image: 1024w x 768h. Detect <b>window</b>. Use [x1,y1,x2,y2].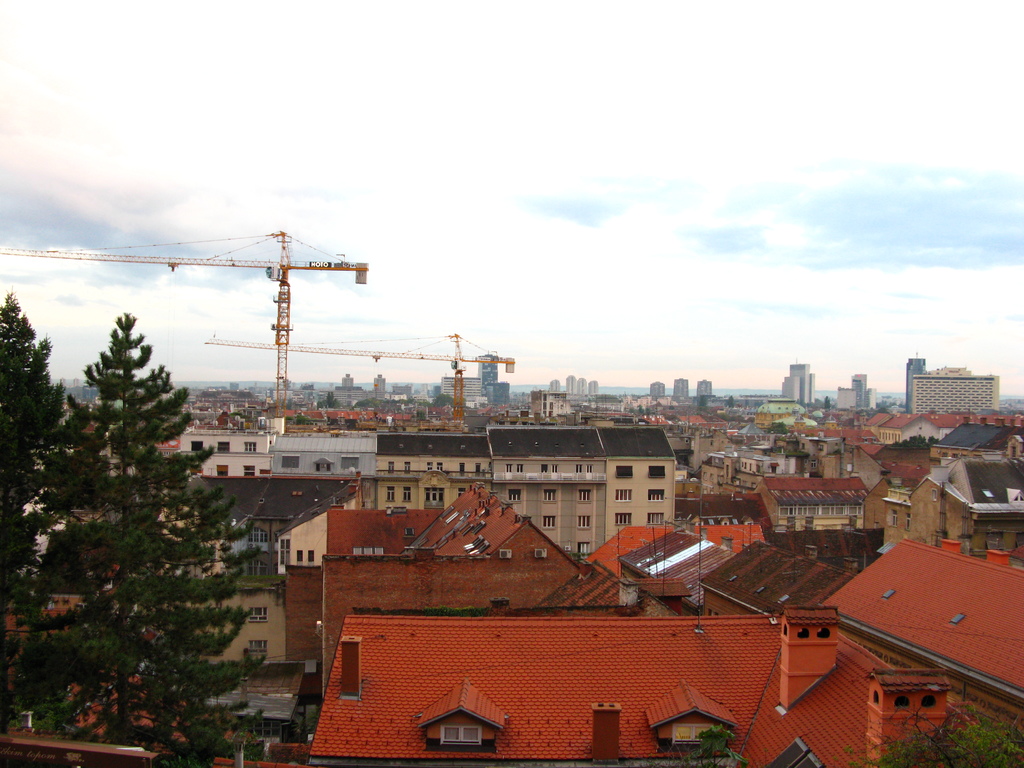
[388,465,399,477].
